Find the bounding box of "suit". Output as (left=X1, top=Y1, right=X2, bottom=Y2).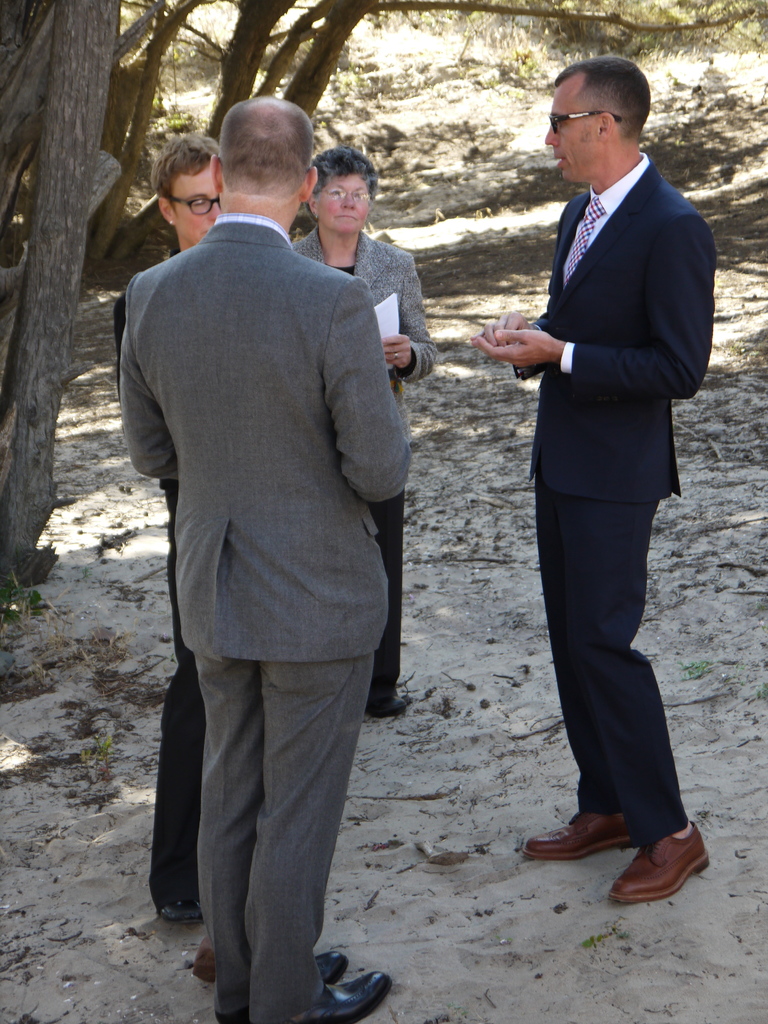
(left=495, top=70, right=718, bottom=884).
